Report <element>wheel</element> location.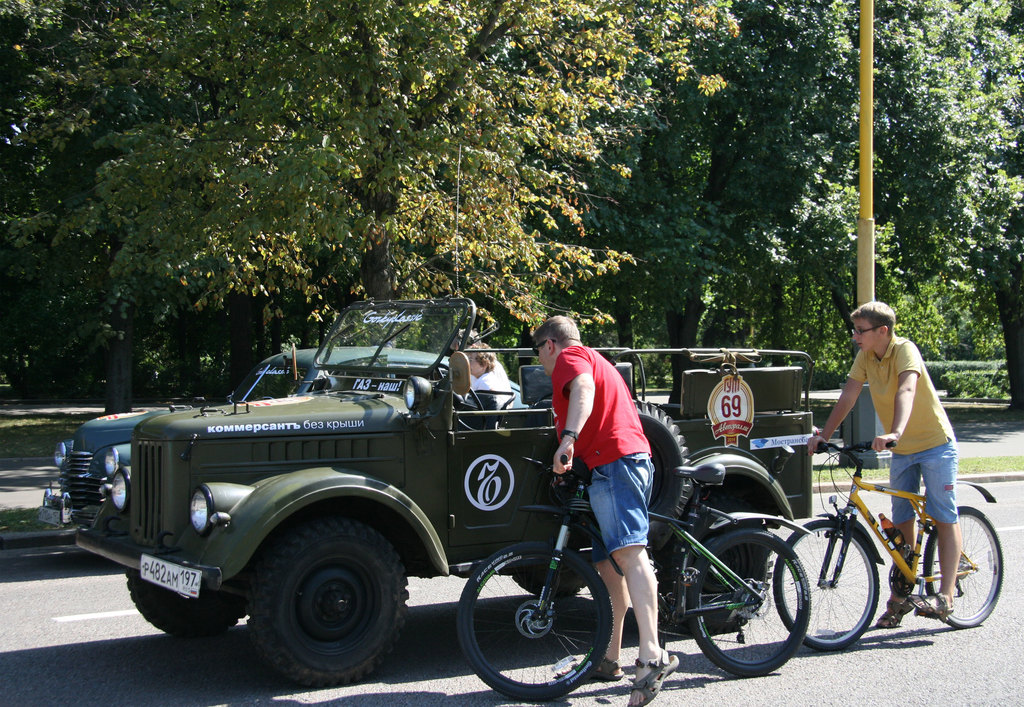
Report: 687 527 811 678.
